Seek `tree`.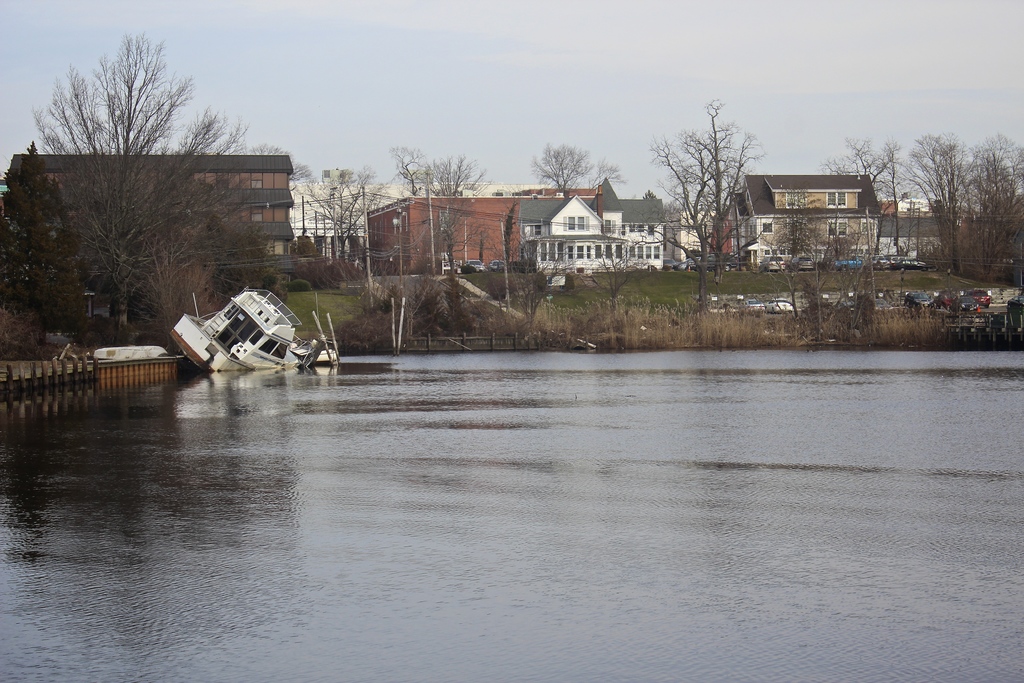
[x1=381, y1=137, x2=488, y2=199].
